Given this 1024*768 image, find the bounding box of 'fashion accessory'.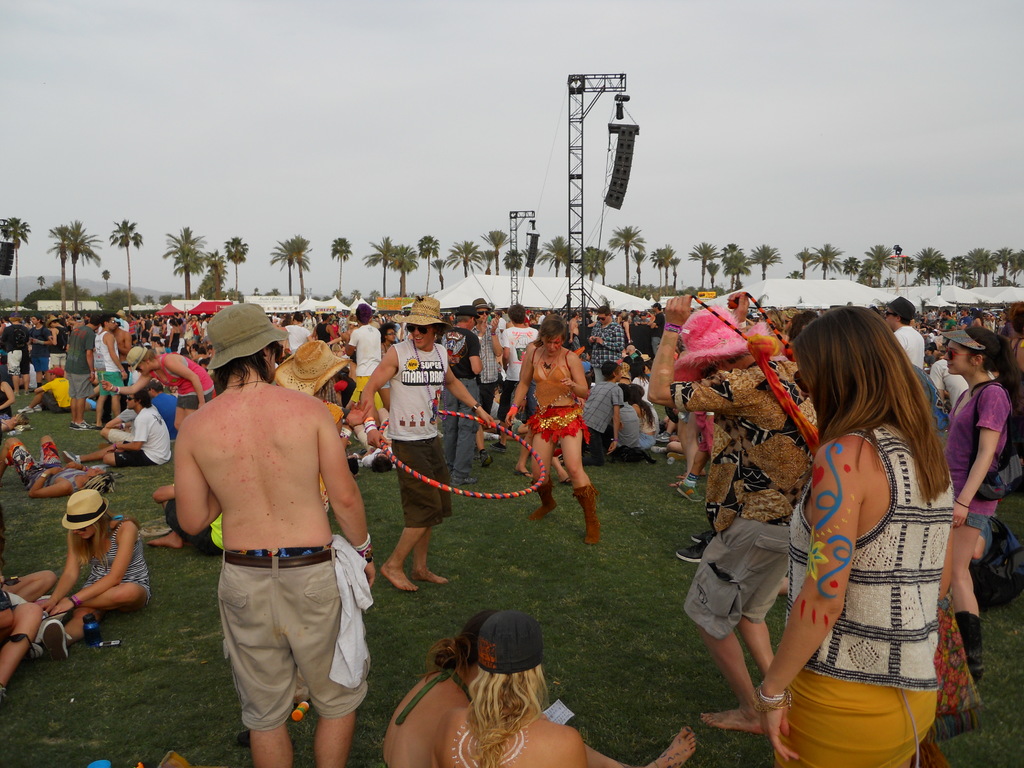
region(791, 369, 815, 393).
